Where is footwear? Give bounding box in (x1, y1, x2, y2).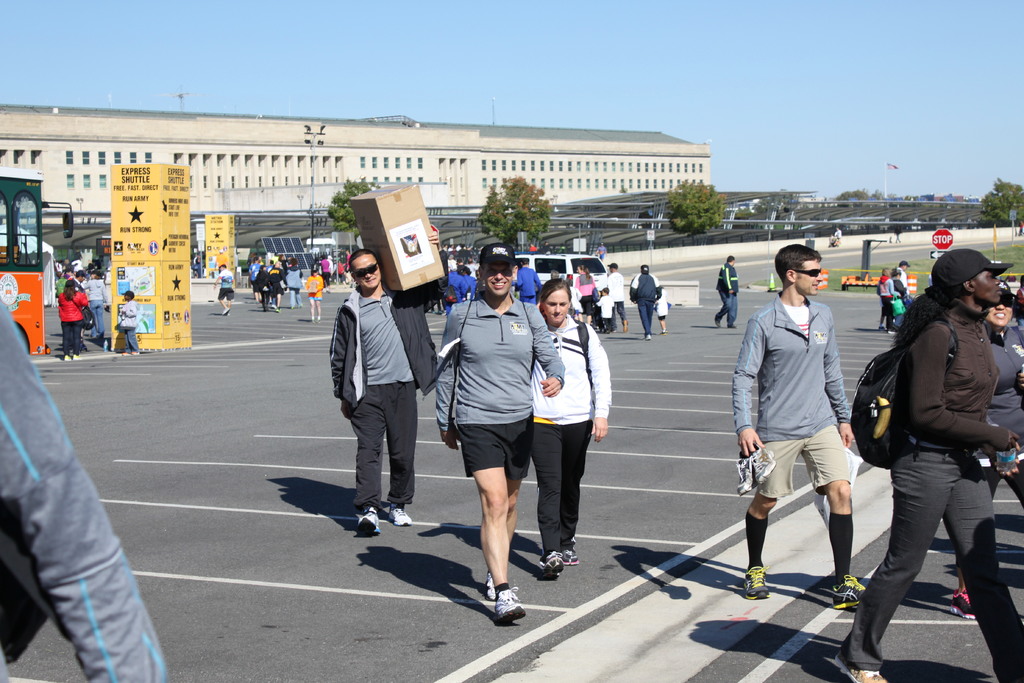
(356, 506, 379, 534).
